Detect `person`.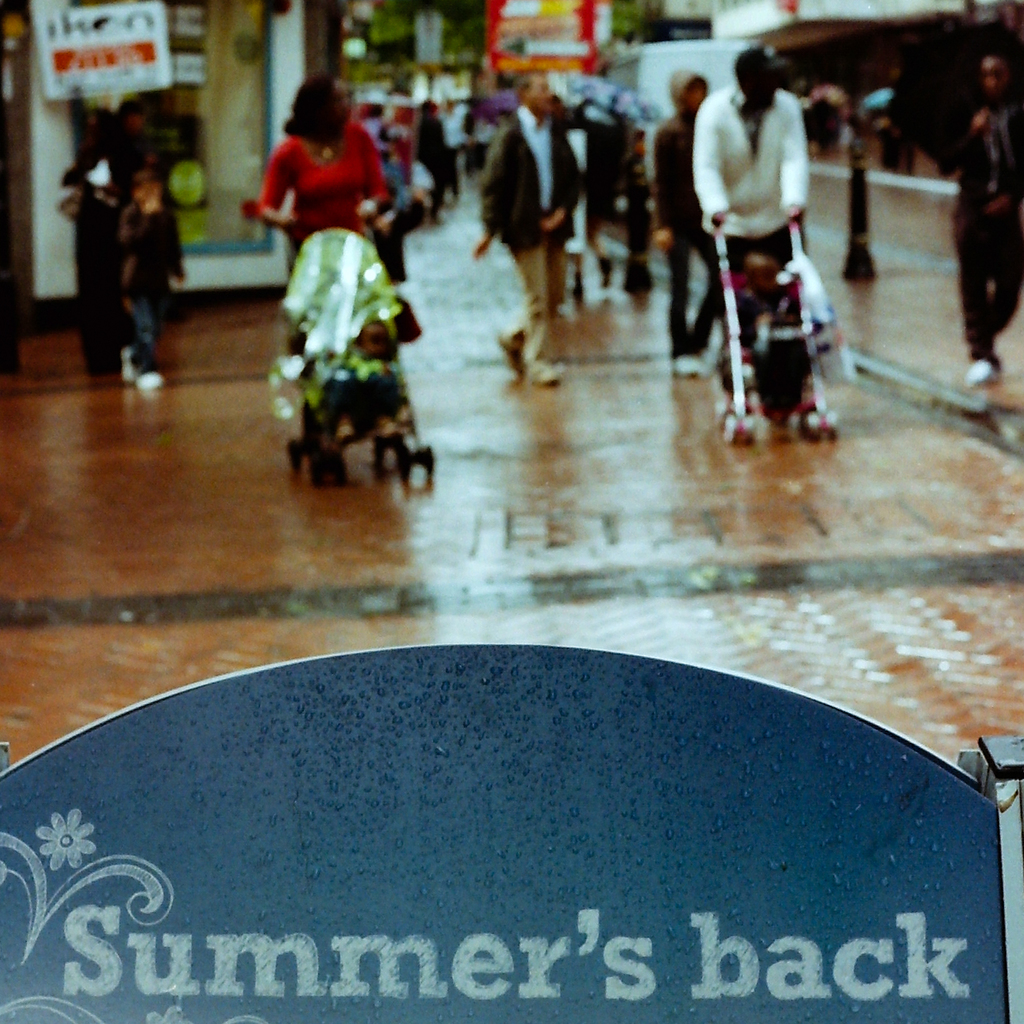
Detected at {"x1": 948, "y1": 59, "x2": 1023, "y2": 376}.
